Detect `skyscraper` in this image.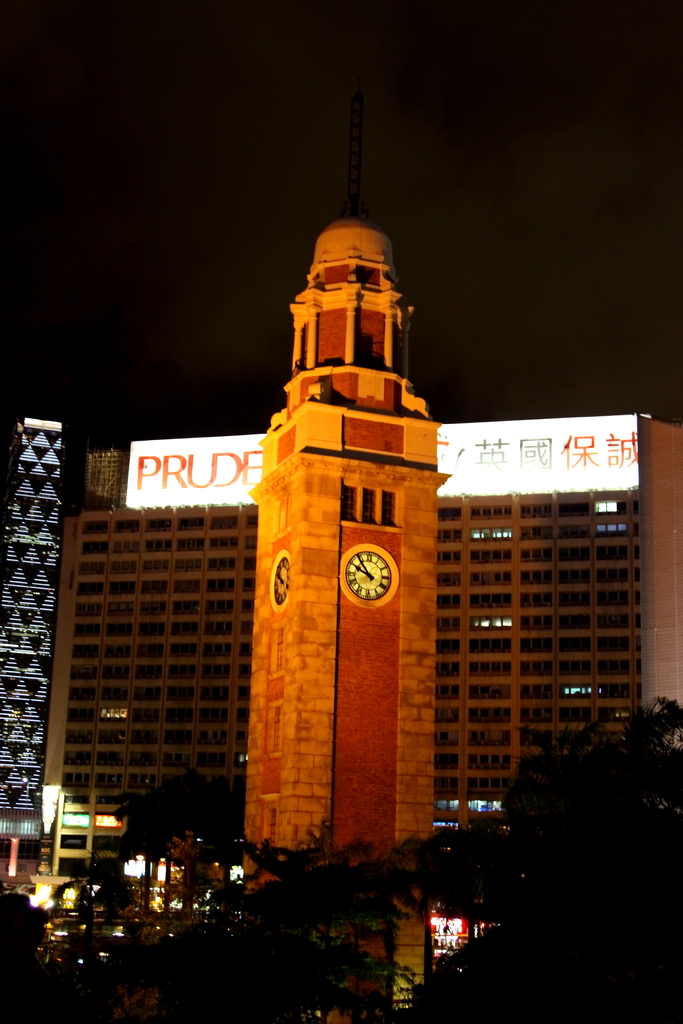
Detection: (242,216,431,1023).
